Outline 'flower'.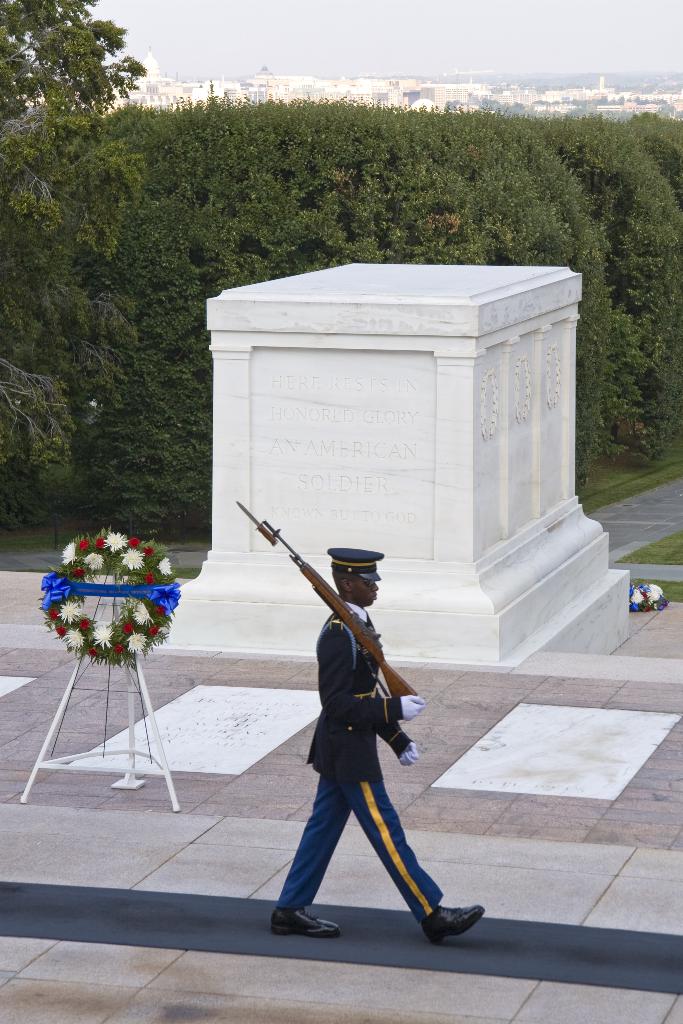
Outline: [x1=90, y1=625, x2=111, y2=653].
